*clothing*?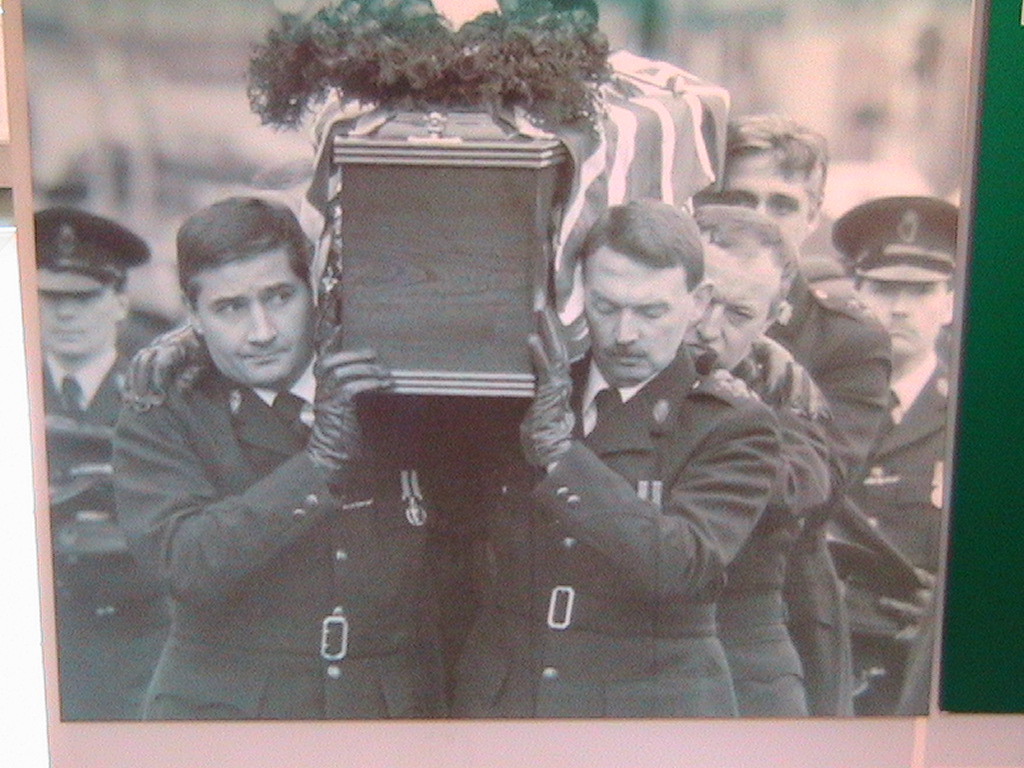
696:344:836:710
